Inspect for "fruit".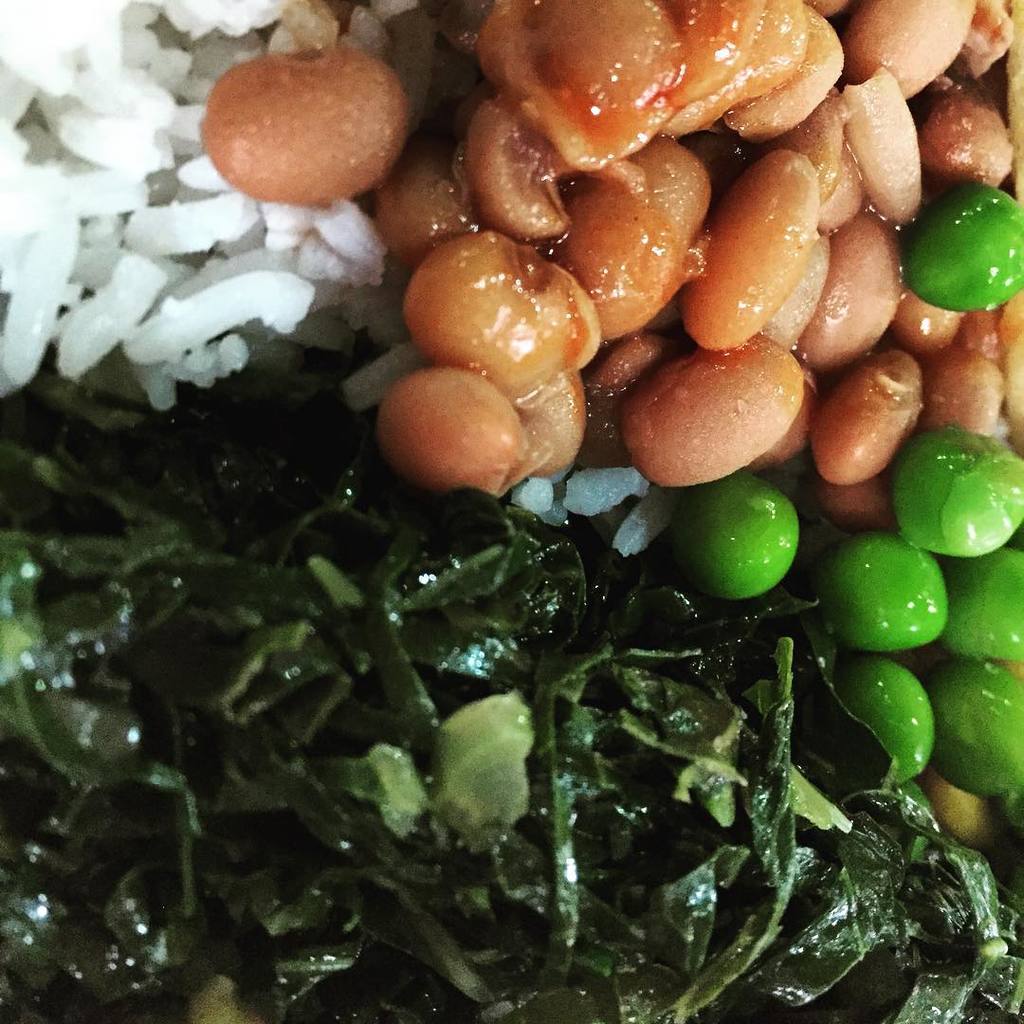
Inspection: <box>207,63,403,222</box>.
